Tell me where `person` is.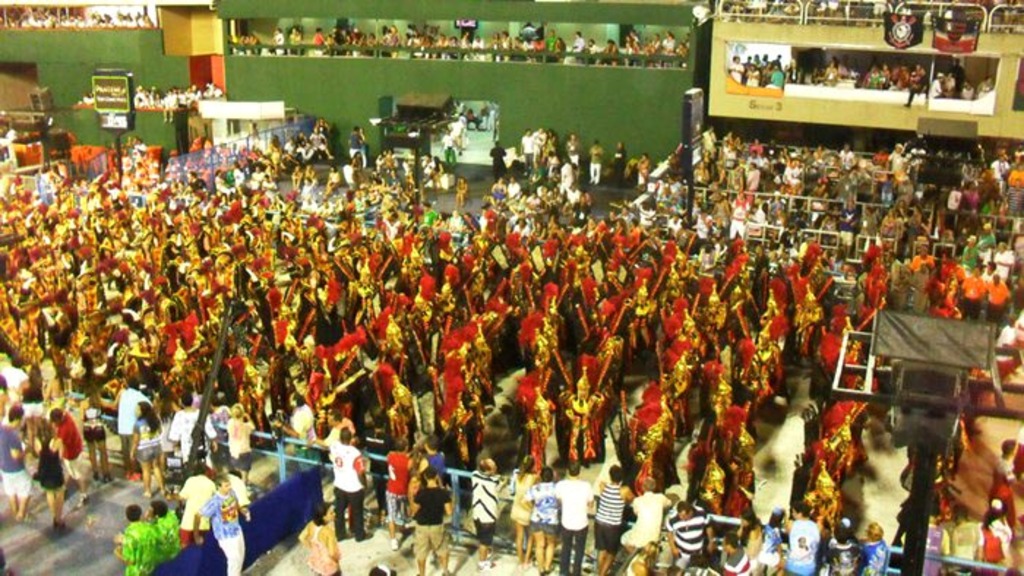
`person` is at l=165, t=462, r=218, b=567.
